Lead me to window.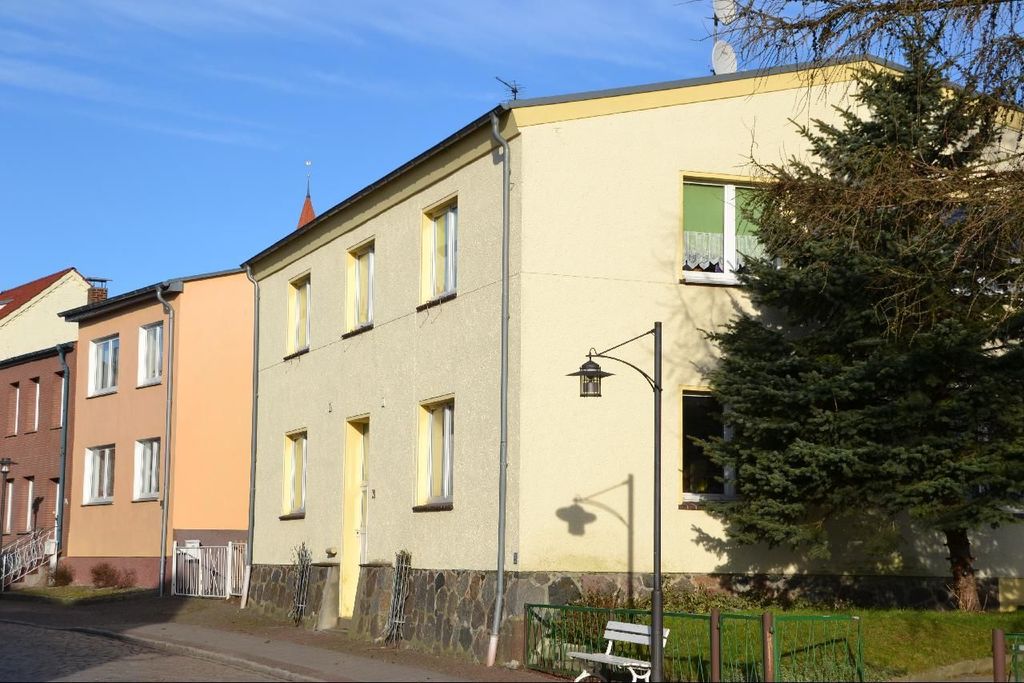
Lead to select_region(409, 393, 454, 511).
